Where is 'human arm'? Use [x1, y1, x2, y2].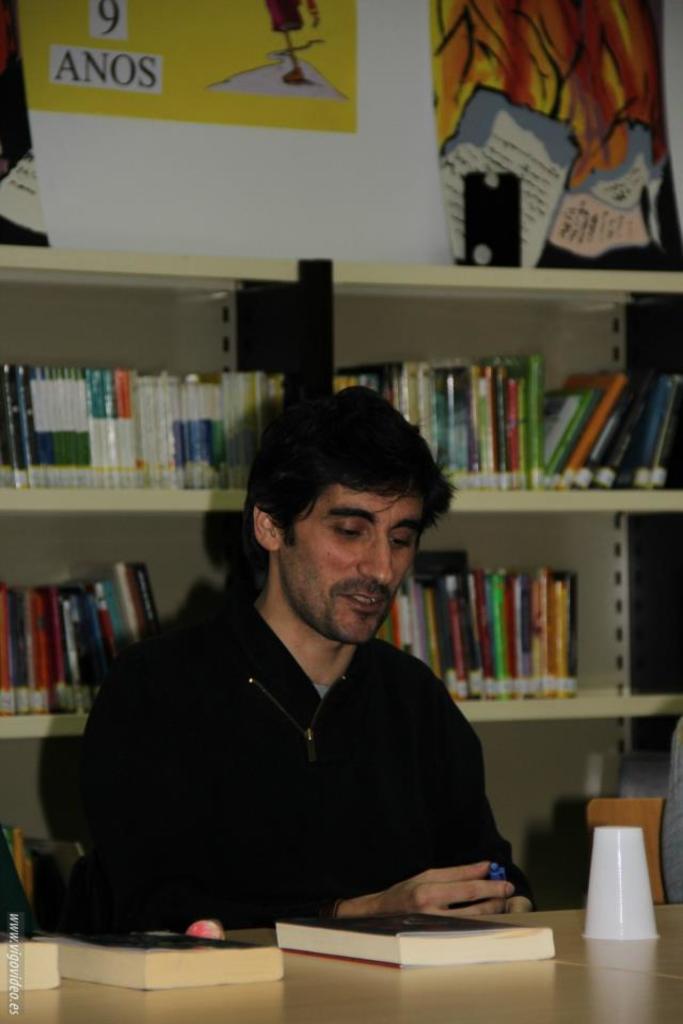
[285, 665, 553, 917].
